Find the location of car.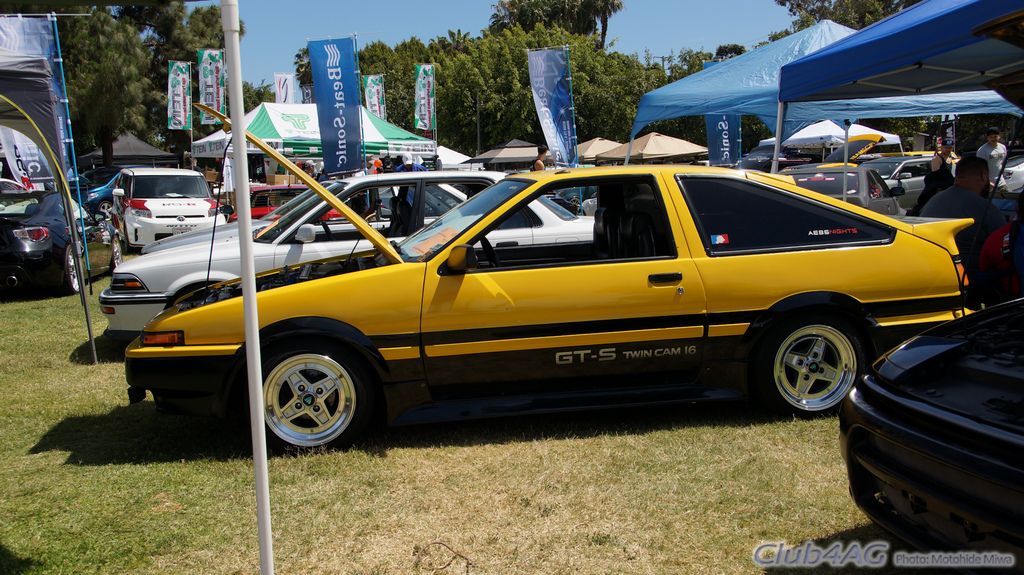
Location: <box>842,297,1023,574</box>.
